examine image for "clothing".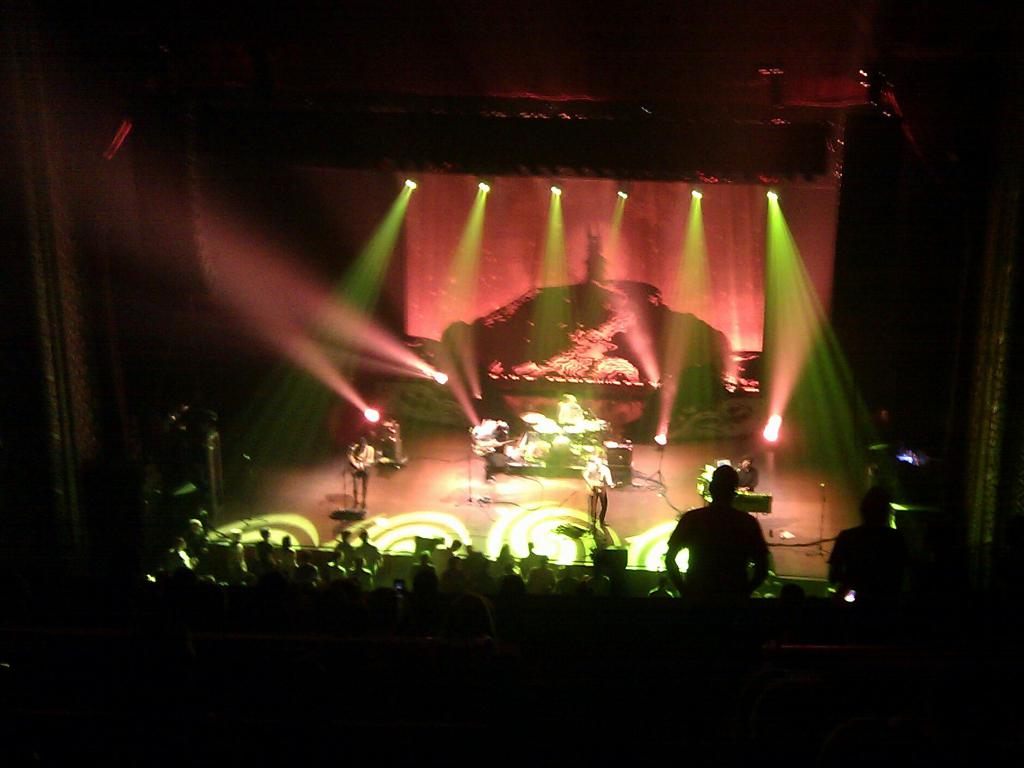
Examination result: <box>584,463,612,524</box>.
